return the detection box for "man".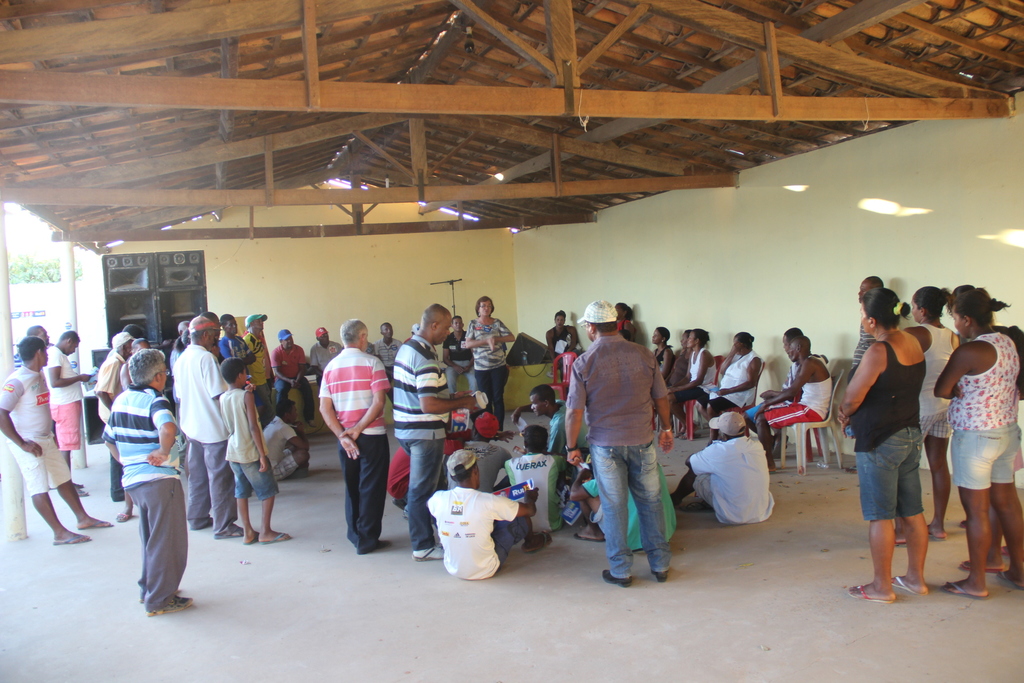
BBox(221, 315, 260, 406).
